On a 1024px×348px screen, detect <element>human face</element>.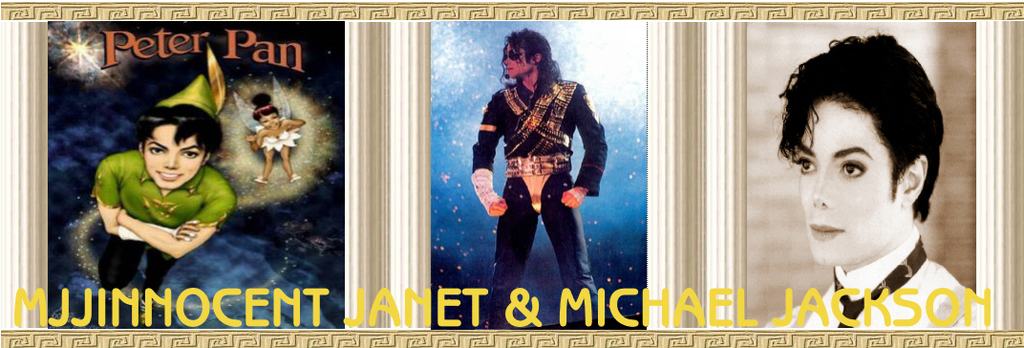
502,38,539,78.
